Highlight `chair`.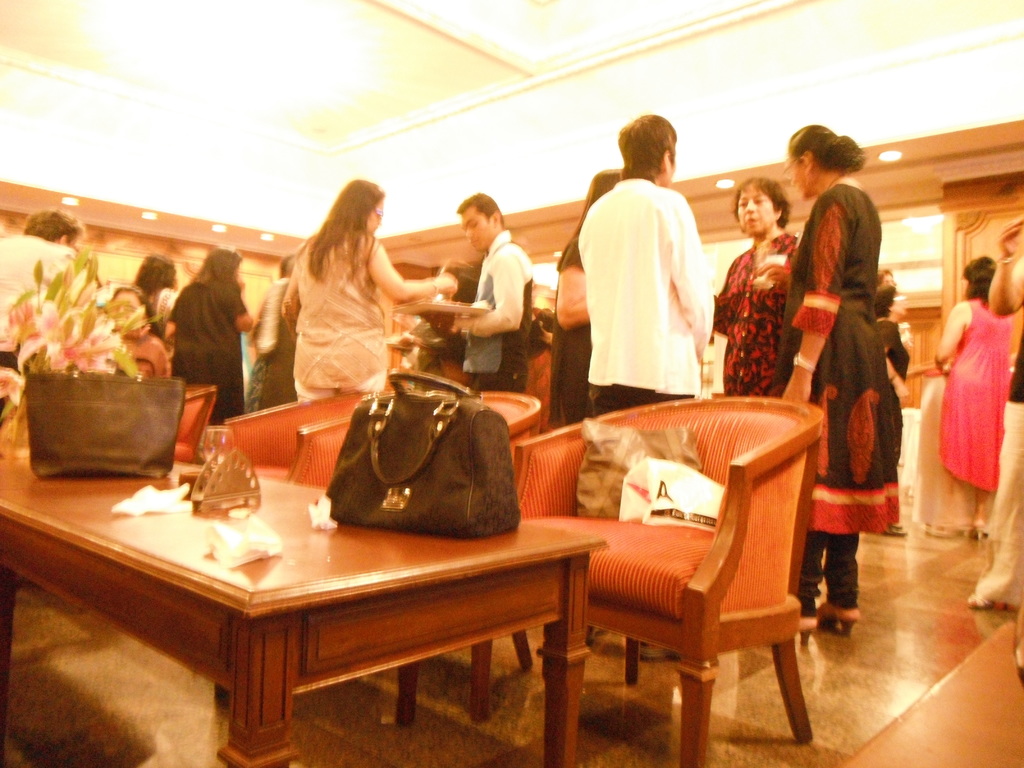
Highlighted region: (x1=219, y1=383, x2=376, y2=486).
